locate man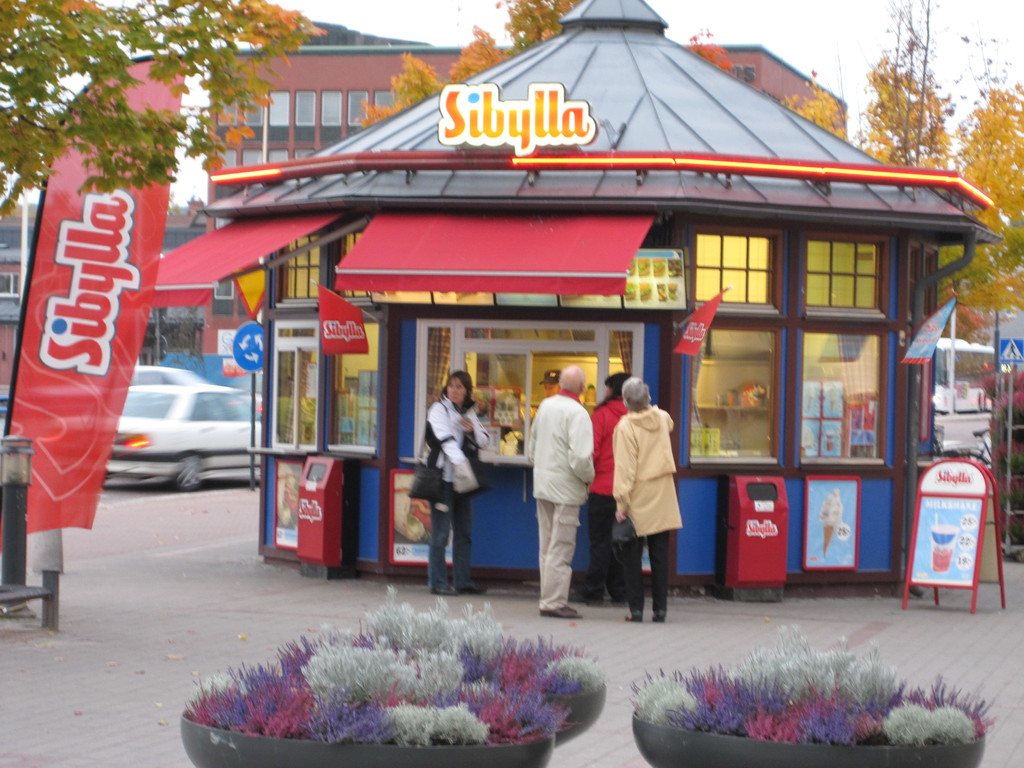
rect(532, 372, 560, 397)
